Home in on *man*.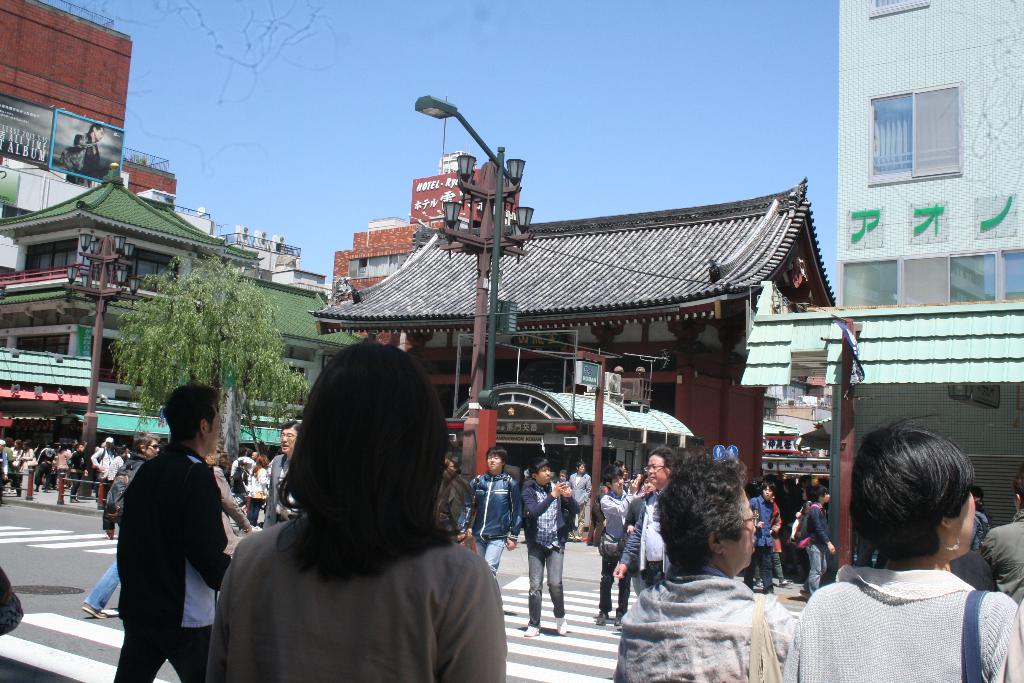
Homed in at 749:484:777:594.
